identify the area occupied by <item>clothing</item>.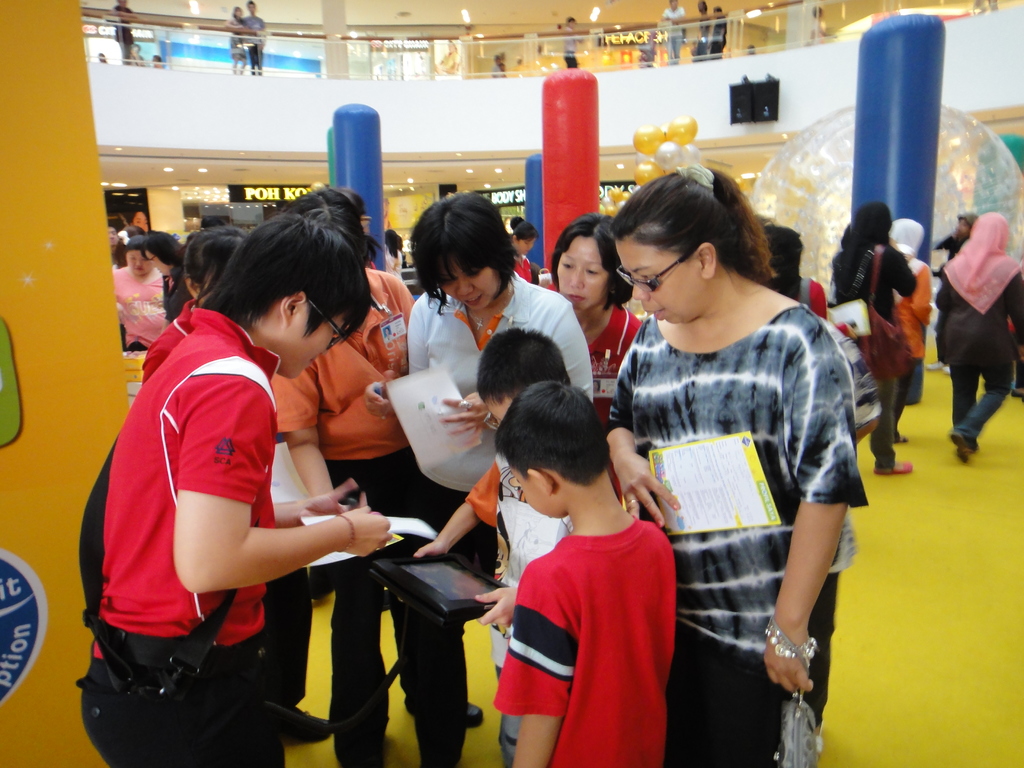
Area: l=605, t=305, r=868, b=764.
